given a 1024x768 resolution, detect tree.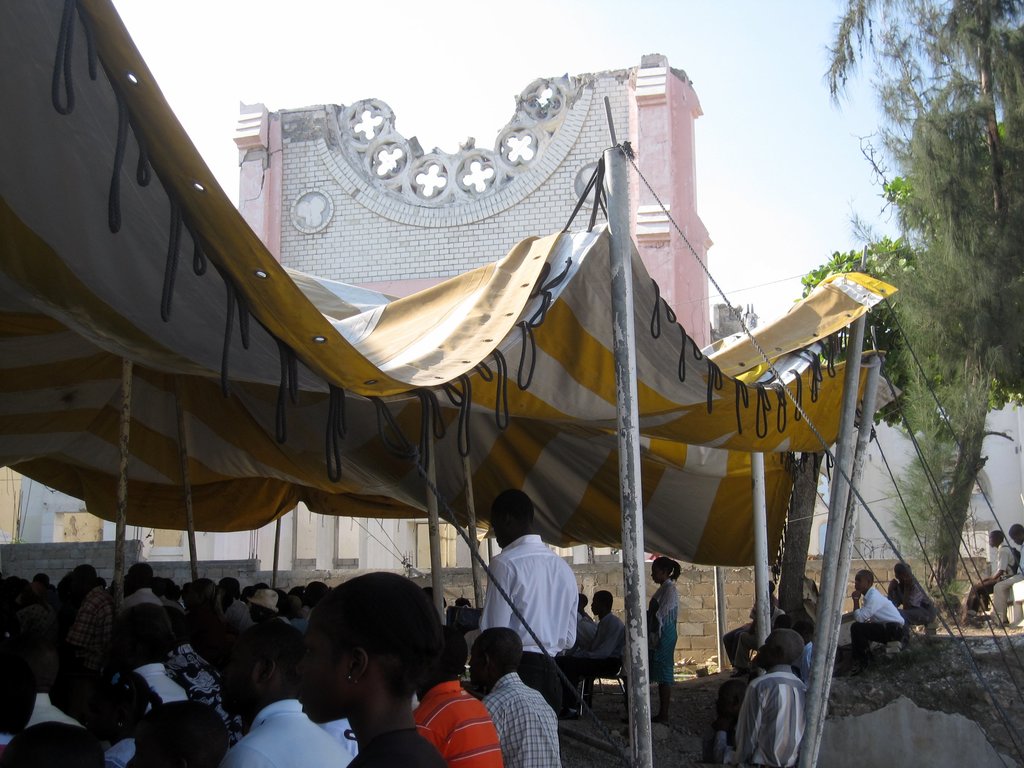
790,177,1023,427.
